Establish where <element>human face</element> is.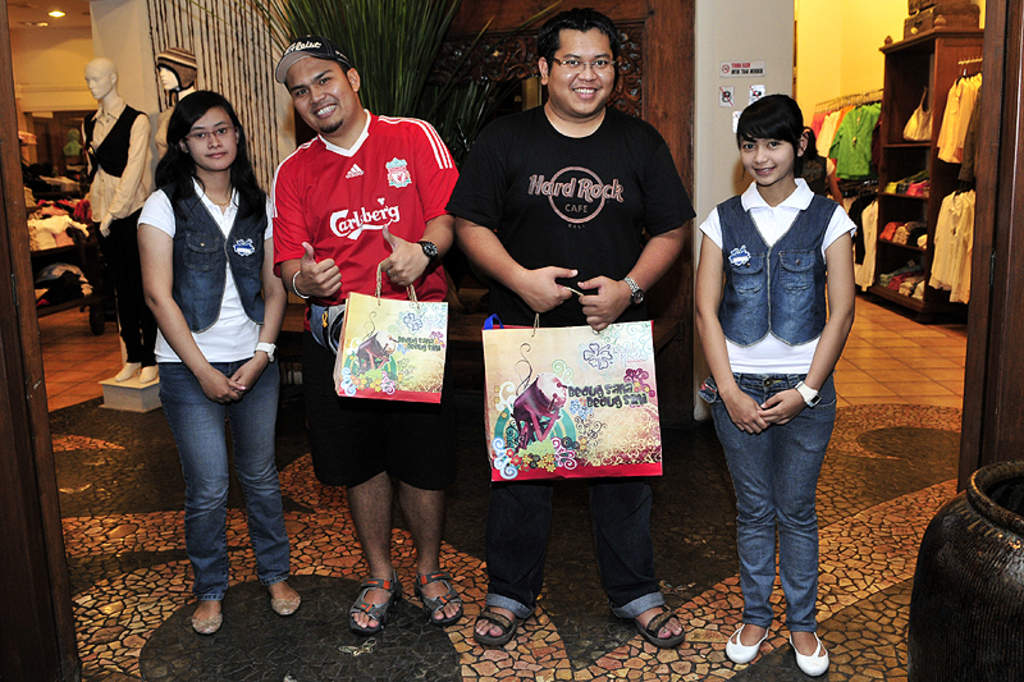
Established at box=[189, 106, 239, 173].
